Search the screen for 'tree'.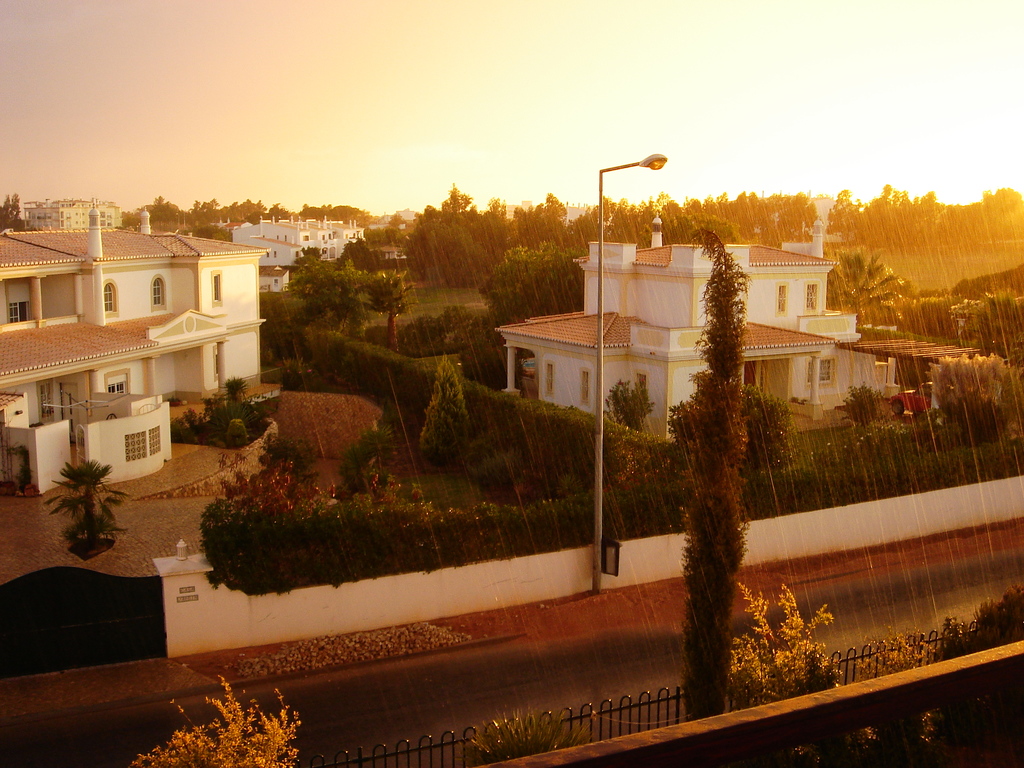
Found at rect(413, 355, 475, 471).
